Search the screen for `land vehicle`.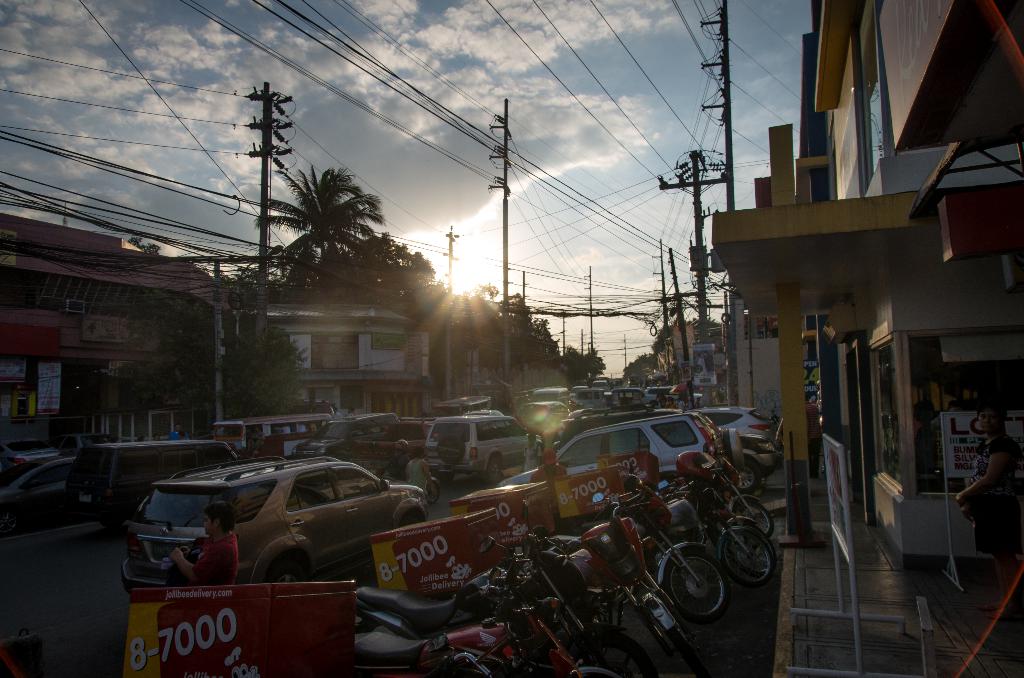
Found at [610,389,648,412].
